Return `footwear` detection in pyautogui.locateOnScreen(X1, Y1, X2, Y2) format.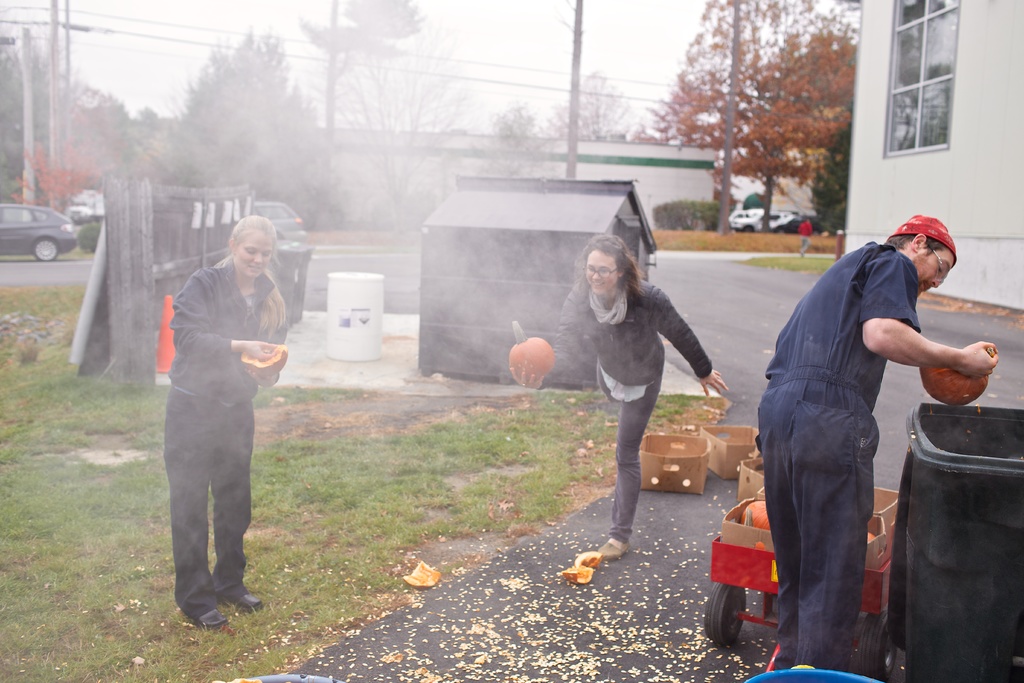
pyautogui.locateOnScreen(228, 591, 264, 611).
